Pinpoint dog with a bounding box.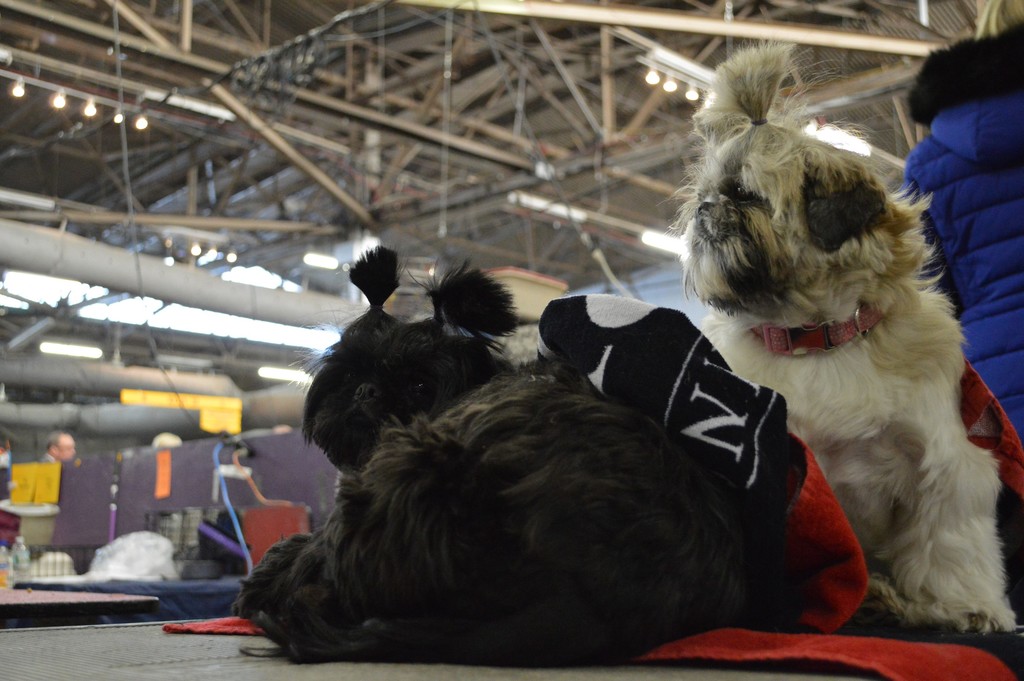
rect(660, 29, 1017, 639).
